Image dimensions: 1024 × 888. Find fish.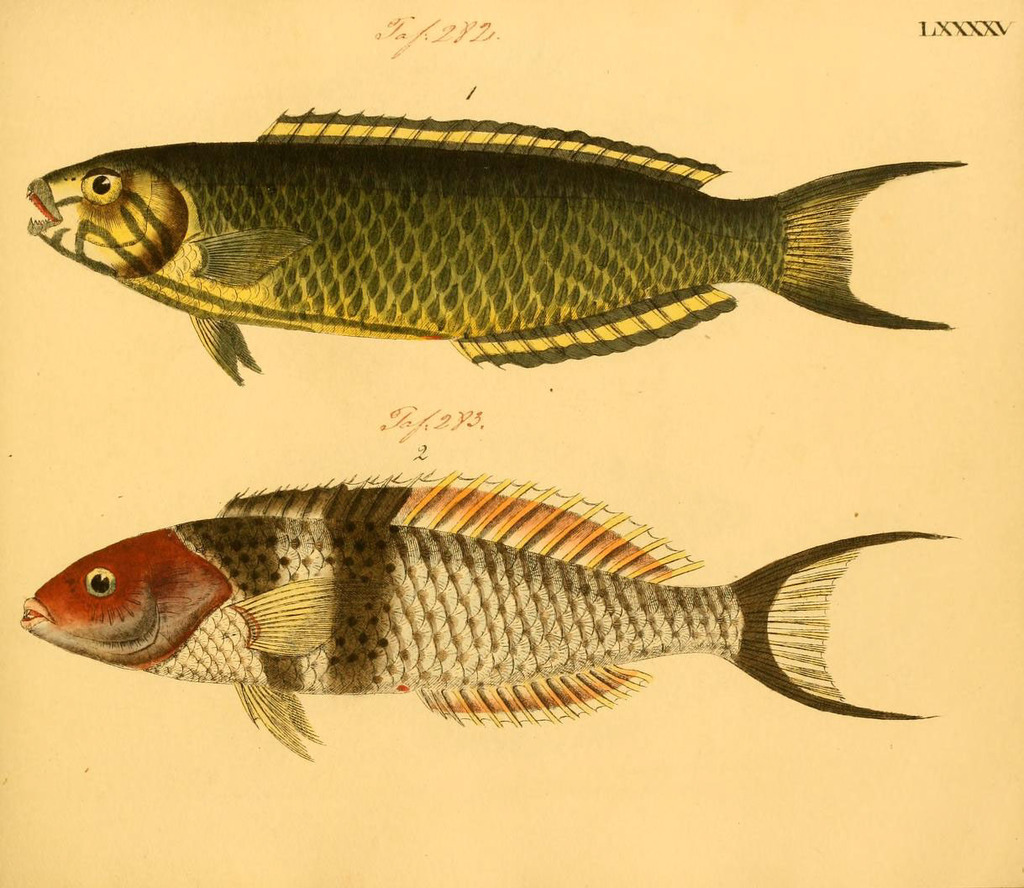
<bbox>50, 103, 939, 407</bbox>.
